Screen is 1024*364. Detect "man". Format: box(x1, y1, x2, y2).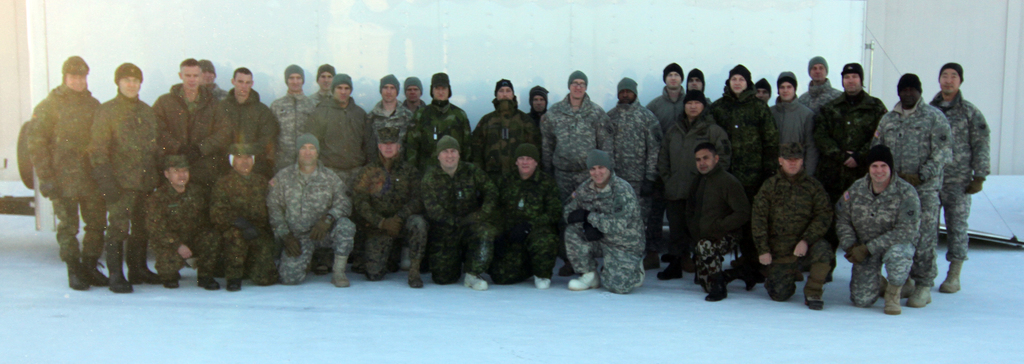
box(149, 152, 226, 292).
